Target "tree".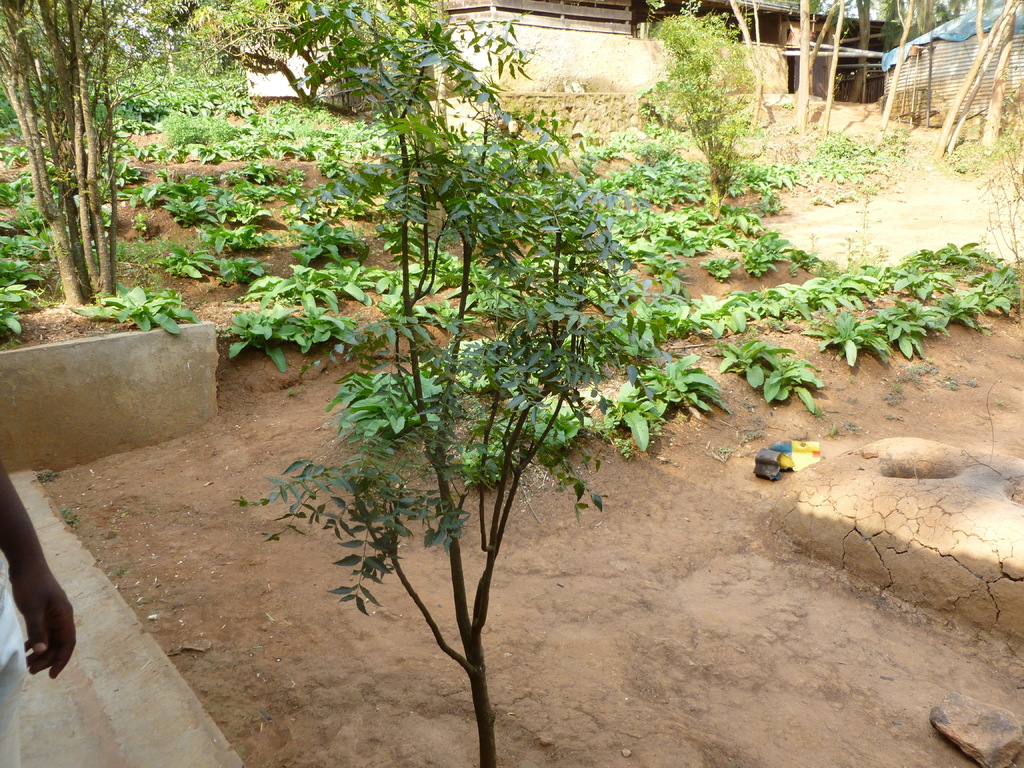
Target region: x1=630 y1=8 x2=768 y2=214.
